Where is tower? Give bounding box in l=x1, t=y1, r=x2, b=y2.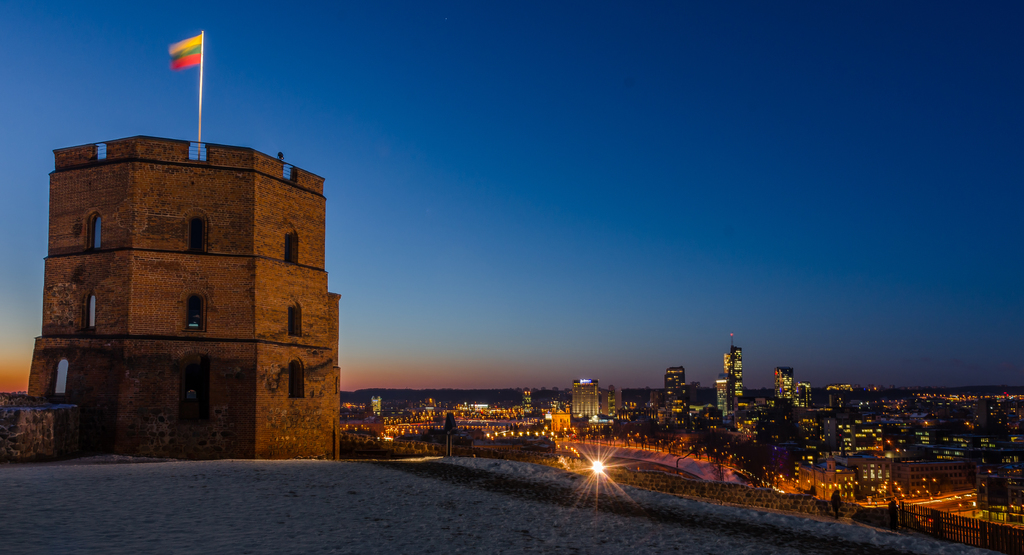
l=573, t=380, r=598, b=422.
